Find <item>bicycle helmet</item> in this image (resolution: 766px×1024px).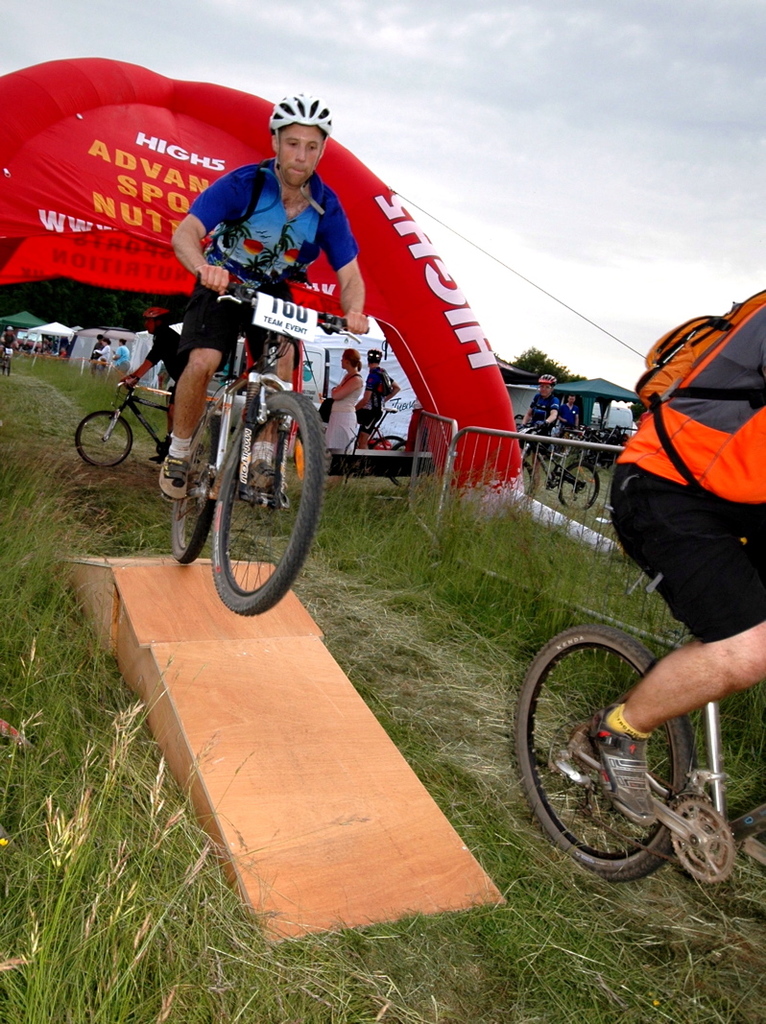
260,85,355,153.
